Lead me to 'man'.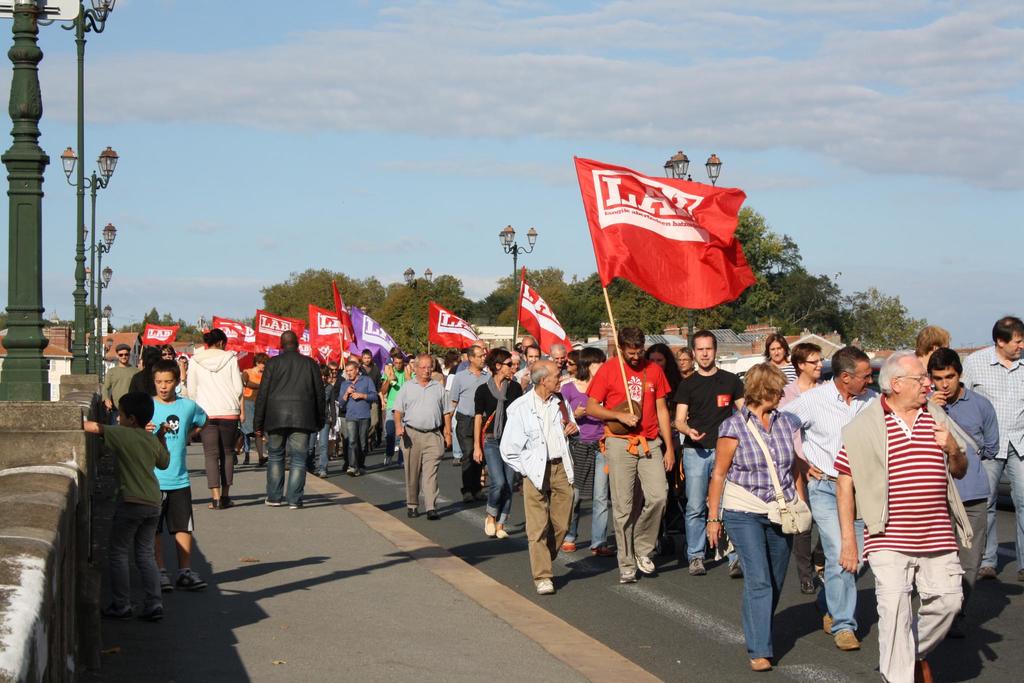
Lead to detection(178, 353, 190, 374).
